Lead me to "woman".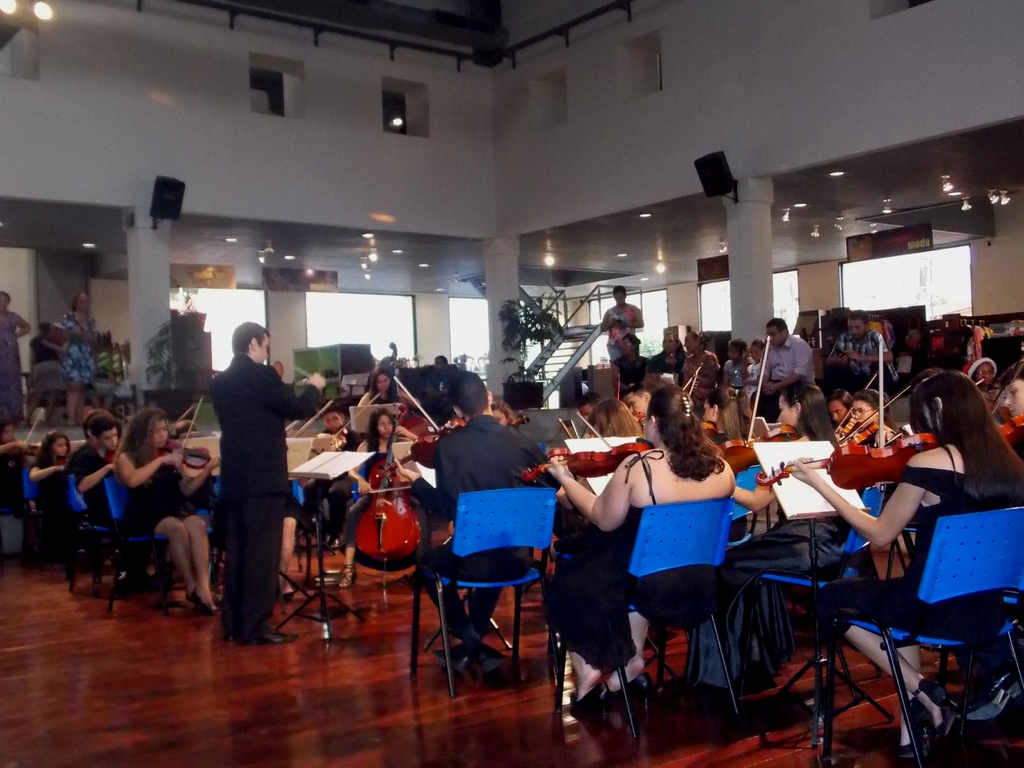
Lead to [x1=65, y1=291, x2=95, y2=422].
